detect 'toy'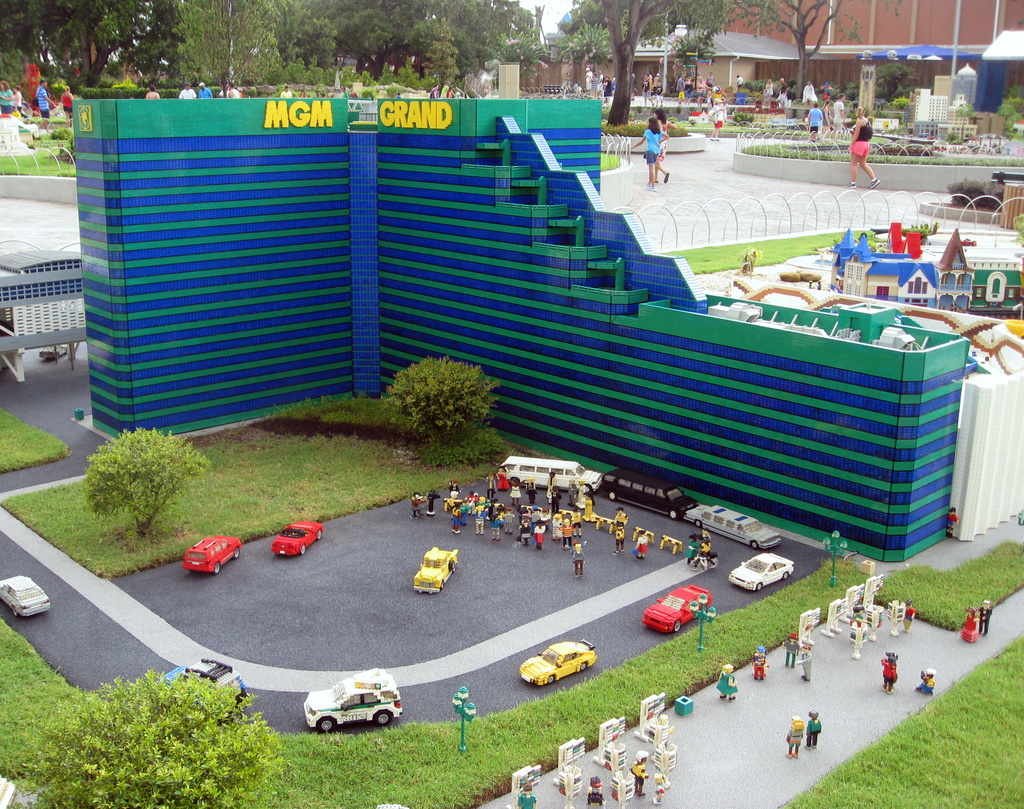
{"left": 798, "top": 637, "right": 815, "bottom": 682}
